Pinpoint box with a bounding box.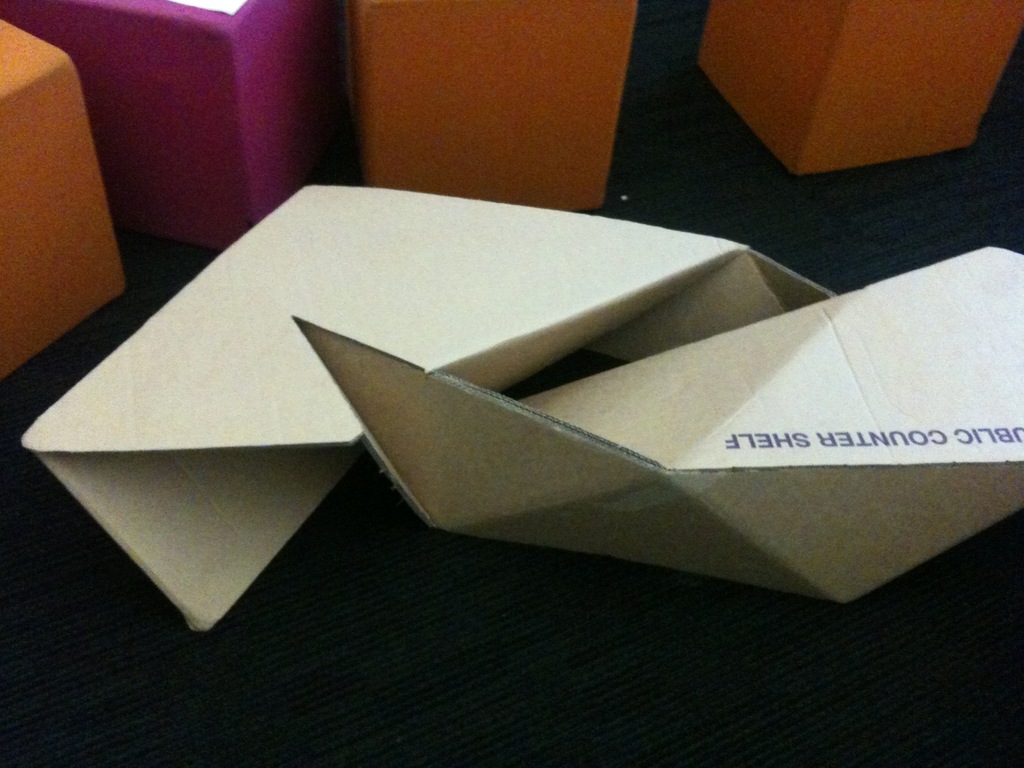
[0,22,123,378].
